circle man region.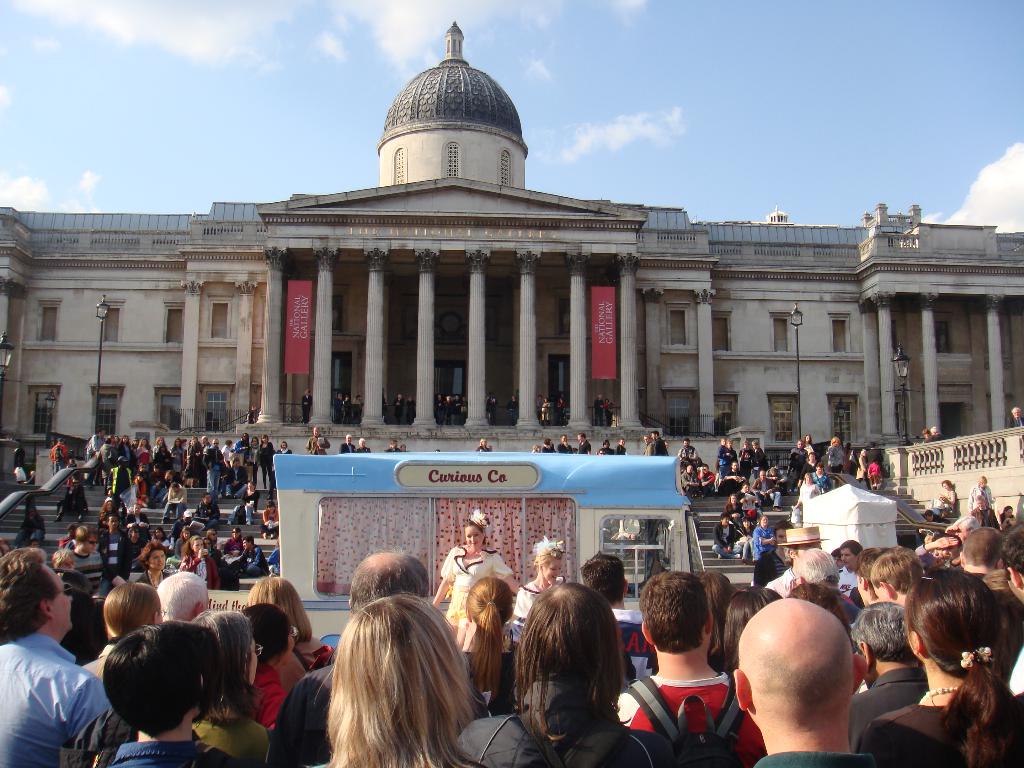
Region: Rect(223, 456, 246, 496).
